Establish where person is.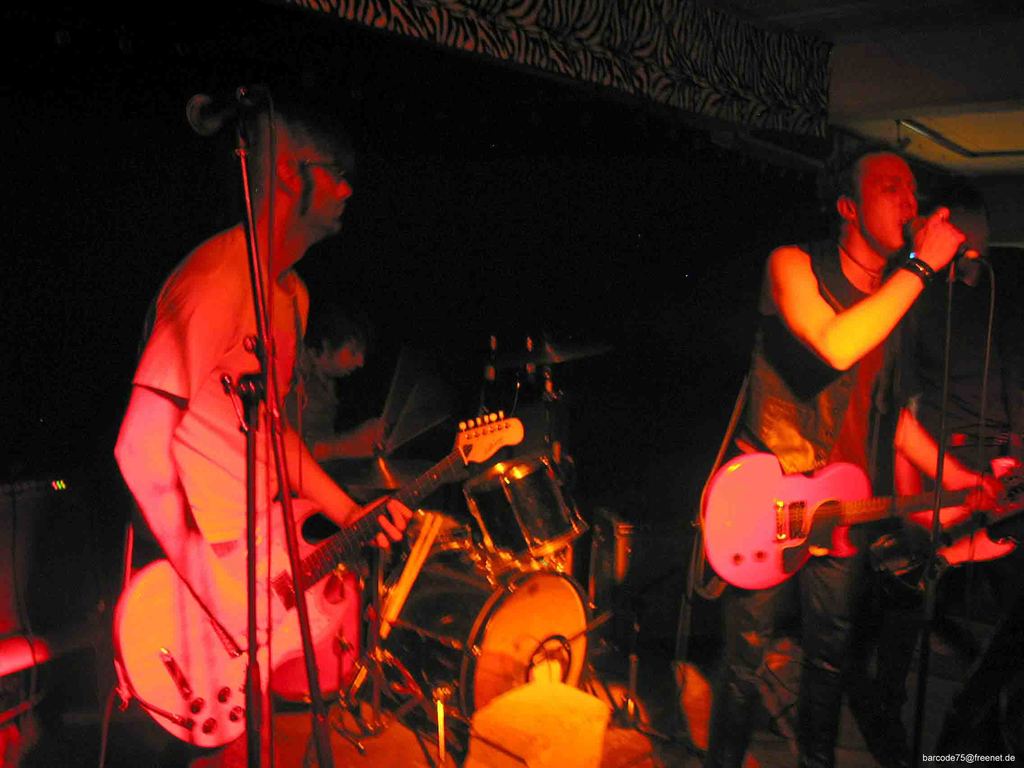
Established at region(110, 109, 375, 758).
